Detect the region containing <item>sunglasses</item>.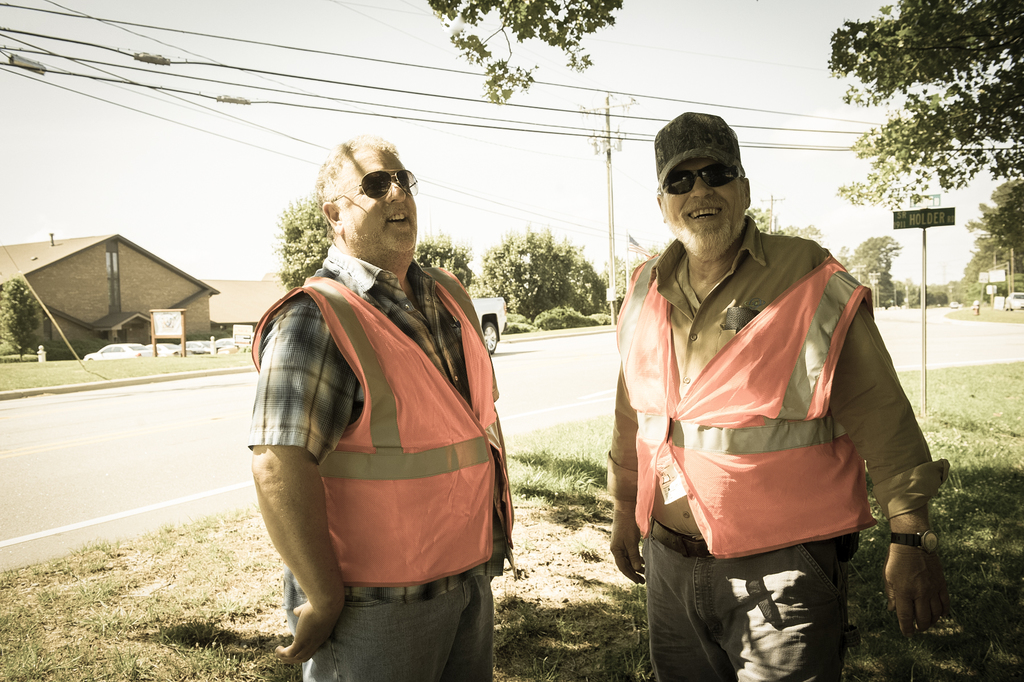
box(335, 169, 422, 202).
